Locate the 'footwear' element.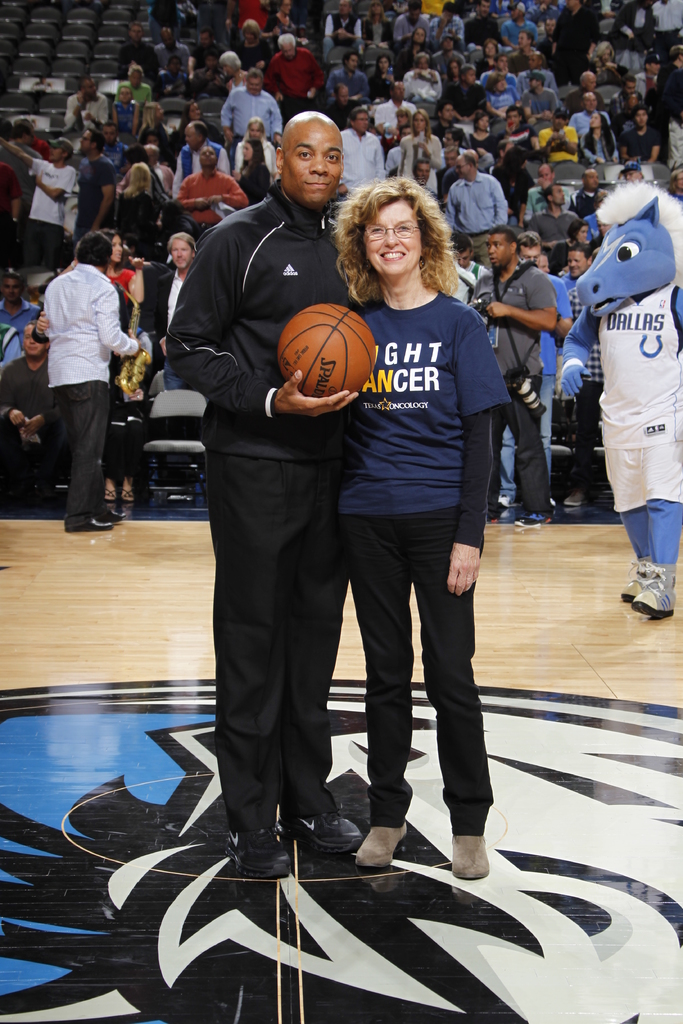
Element bbox: [x1=563, y1=487, x2=597, y2=506].
